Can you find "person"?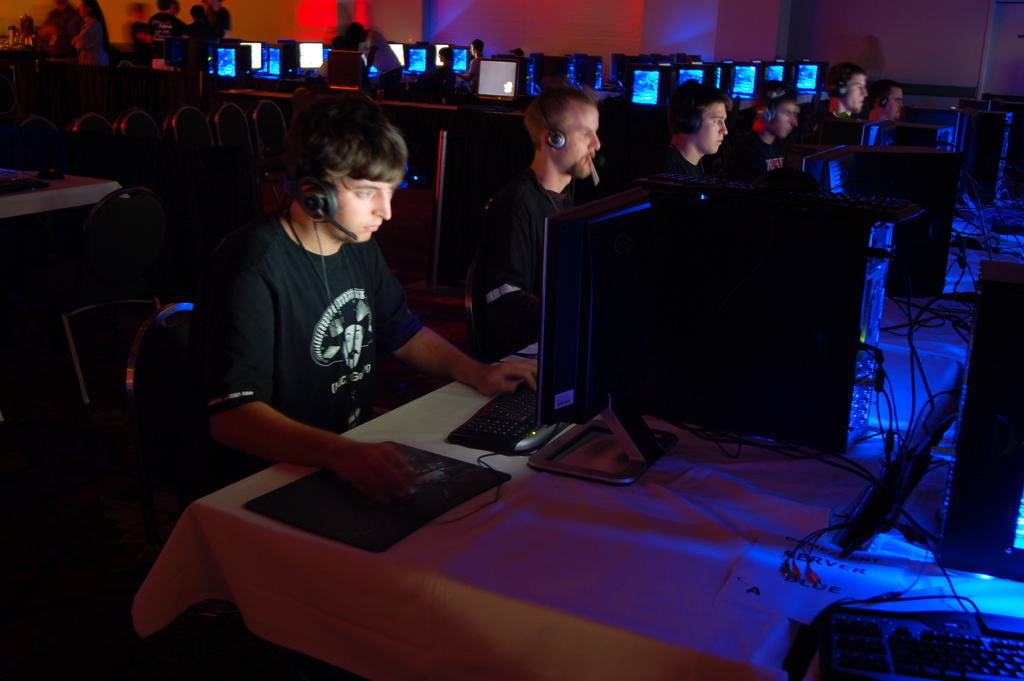
Yes, bounding box: [868,74,919,138].
